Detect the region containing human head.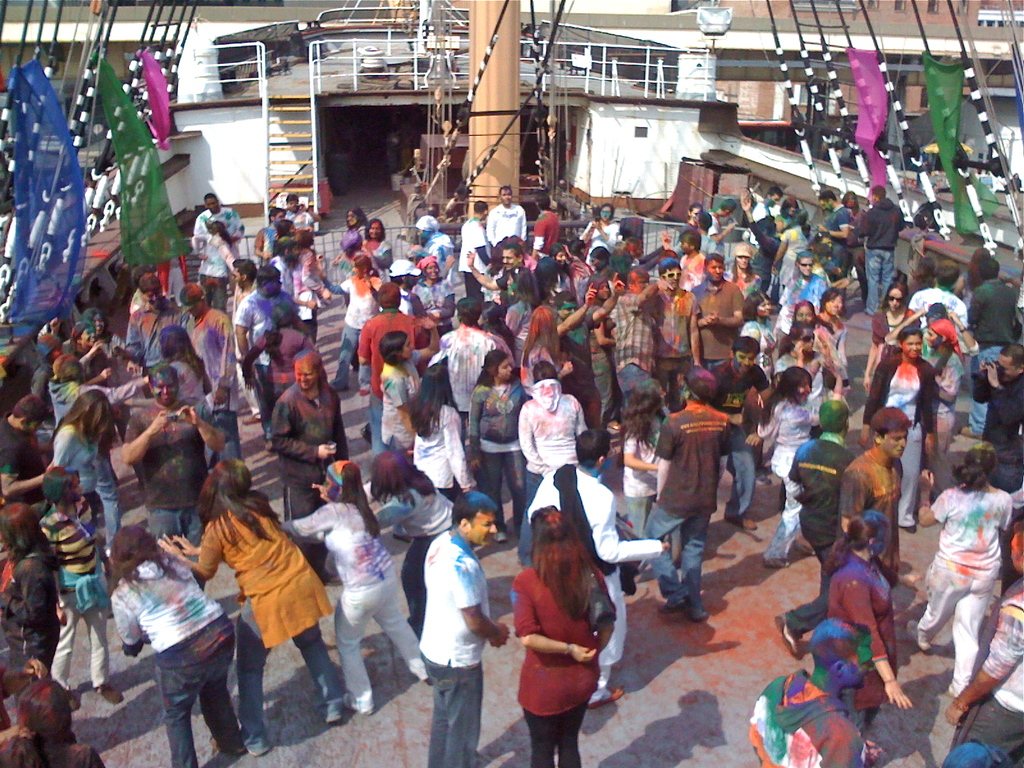
(left=797, top=256, right=815, bottom=278).
